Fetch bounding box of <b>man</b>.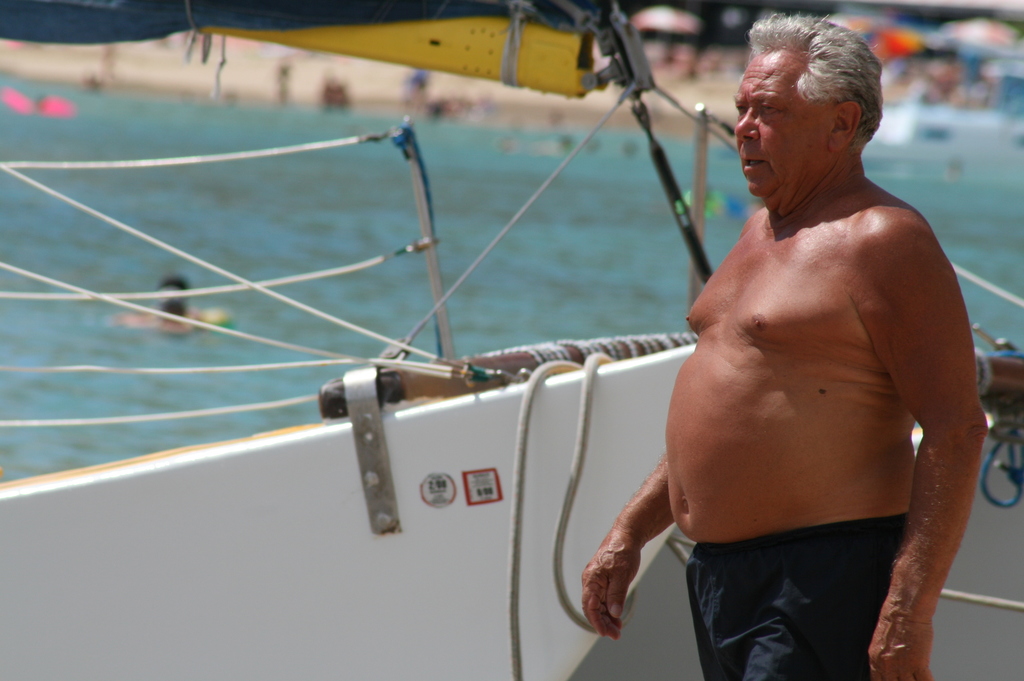
Bbox: (632, 15, 985, 680).
